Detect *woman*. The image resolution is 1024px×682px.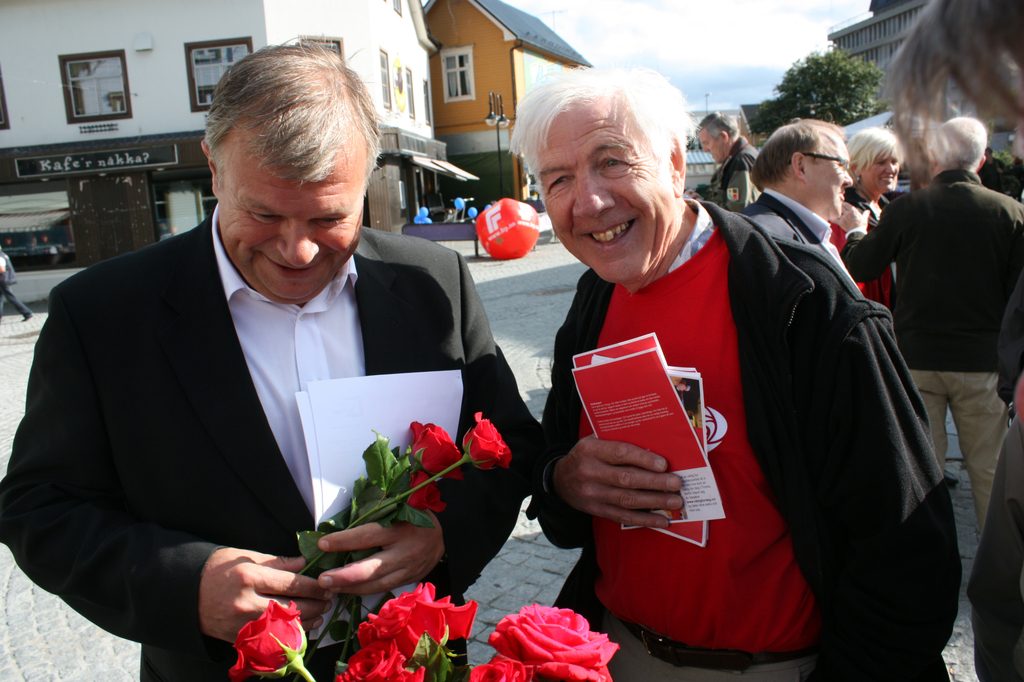
827 123 906 312.
